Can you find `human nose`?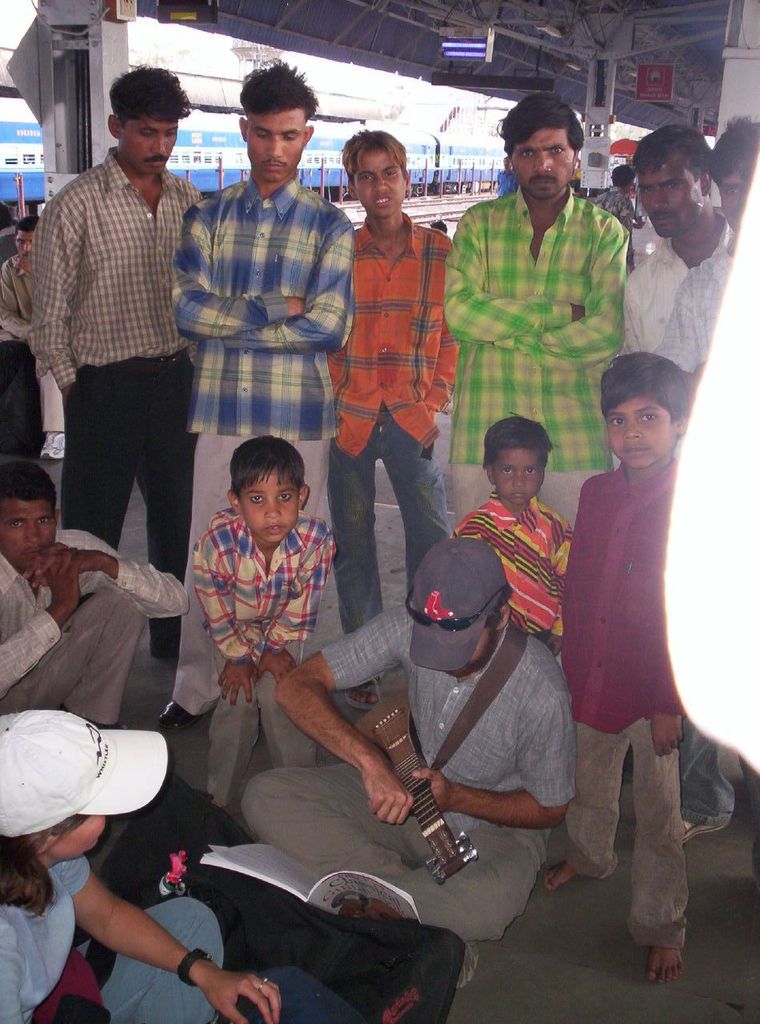
Yes, bounding box: crop(624, 419, 645, 440).
